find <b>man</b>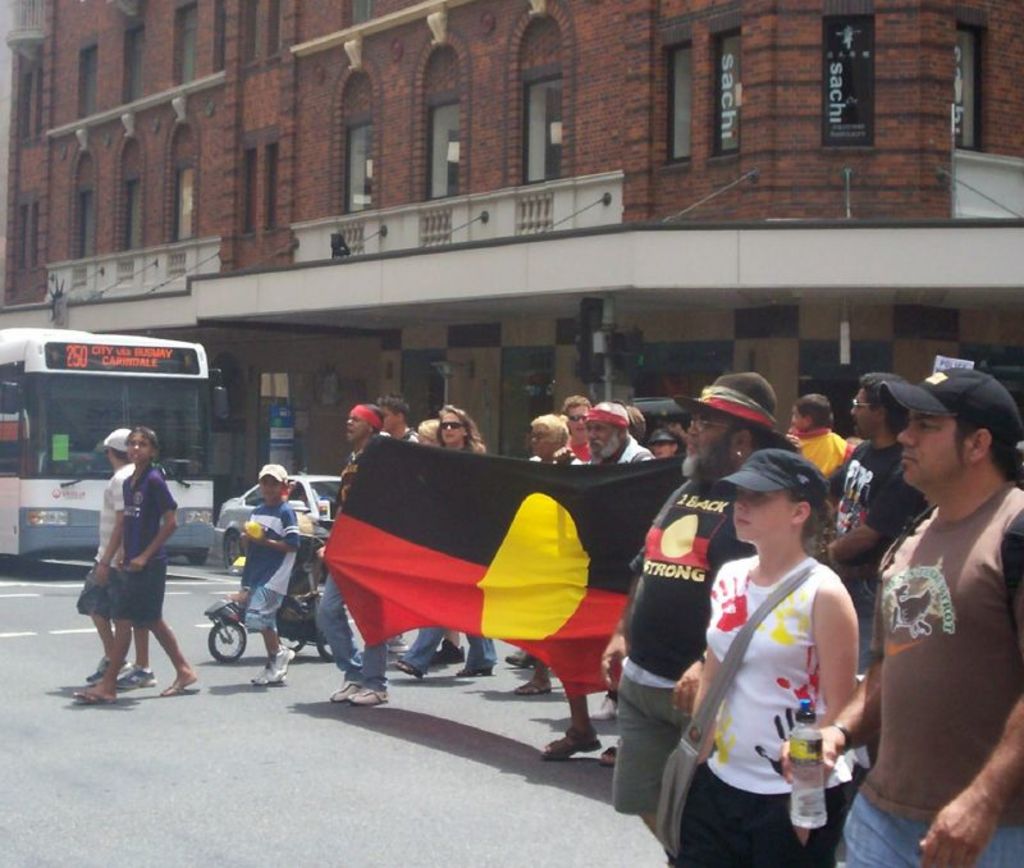
<box>589,398,652,462</box>
